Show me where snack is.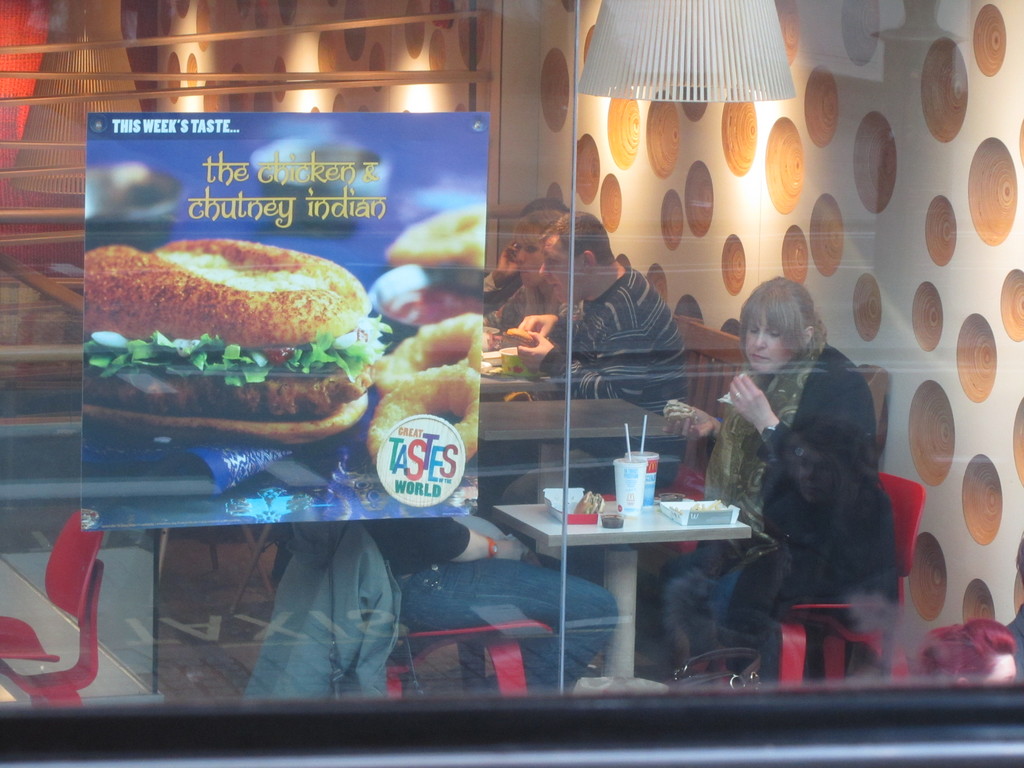
snack is at bbox(501, 326, 538, 347).
